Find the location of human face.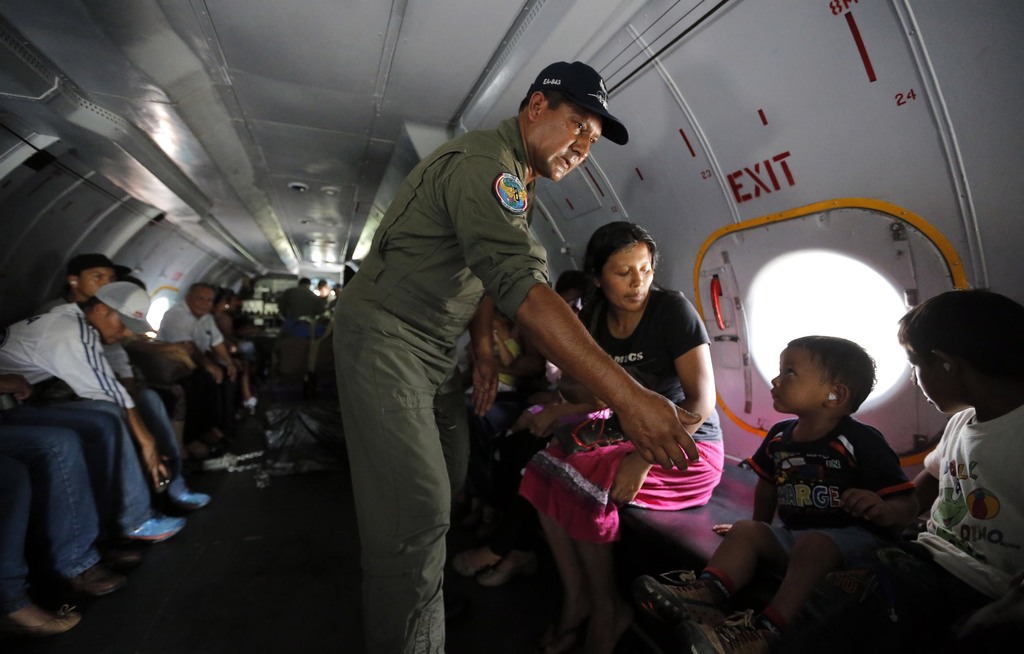
Location: BBox(772, 340, 824, 412).
